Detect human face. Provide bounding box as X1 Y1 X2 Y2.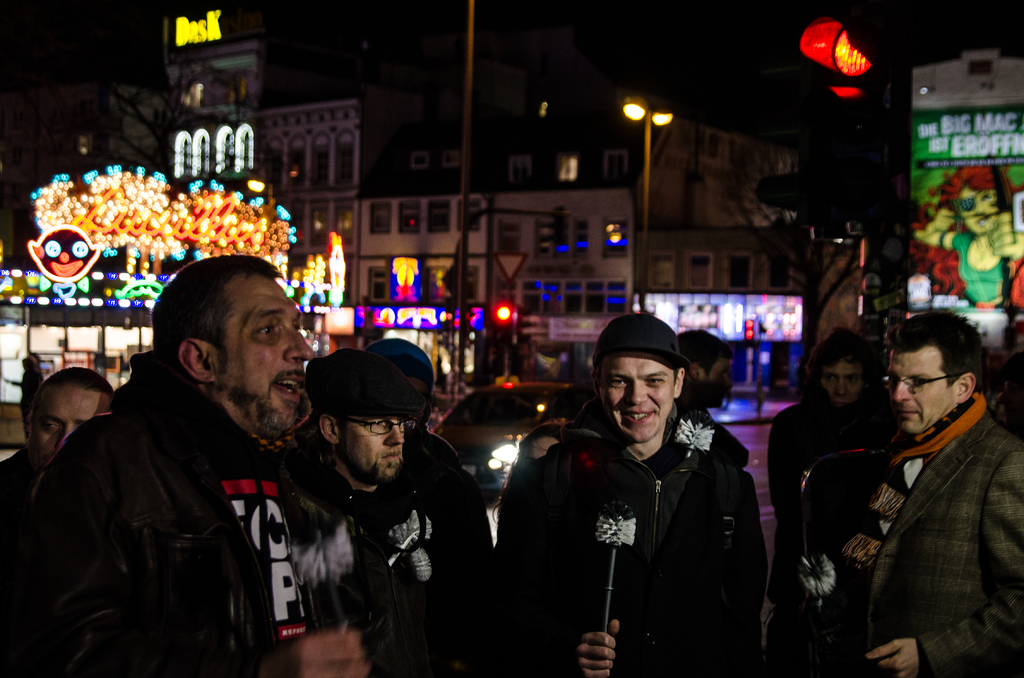
820 362 865 415.
